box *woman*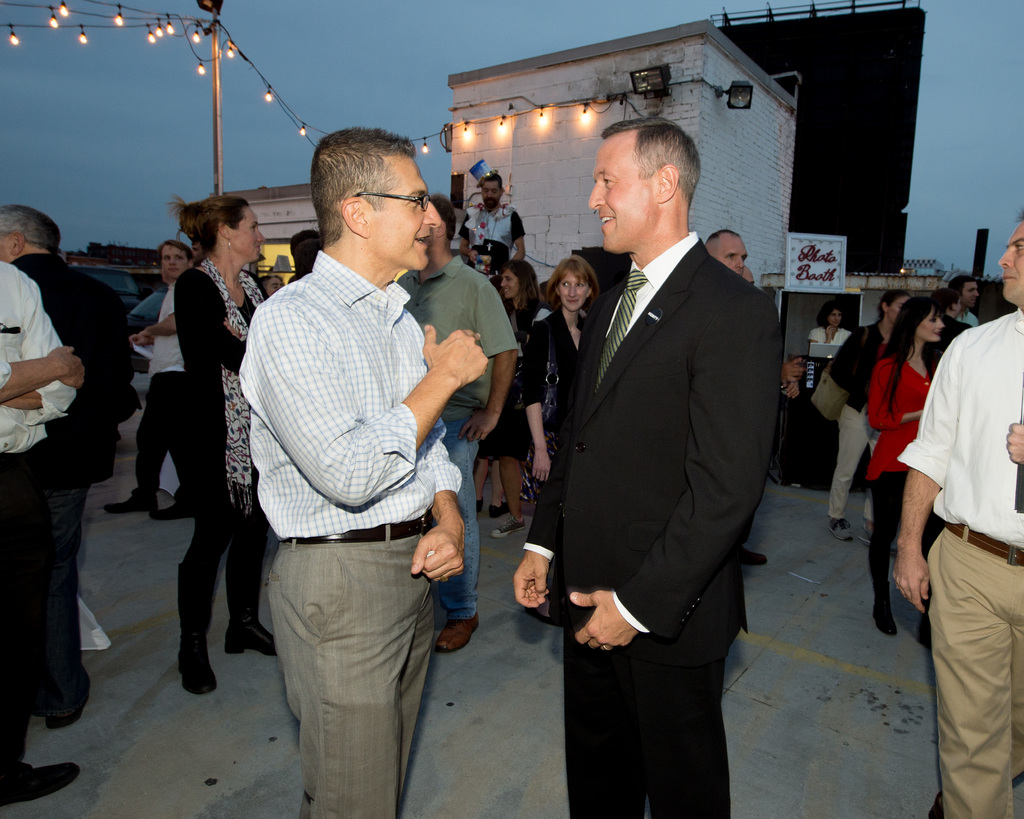
827 285 913 539
